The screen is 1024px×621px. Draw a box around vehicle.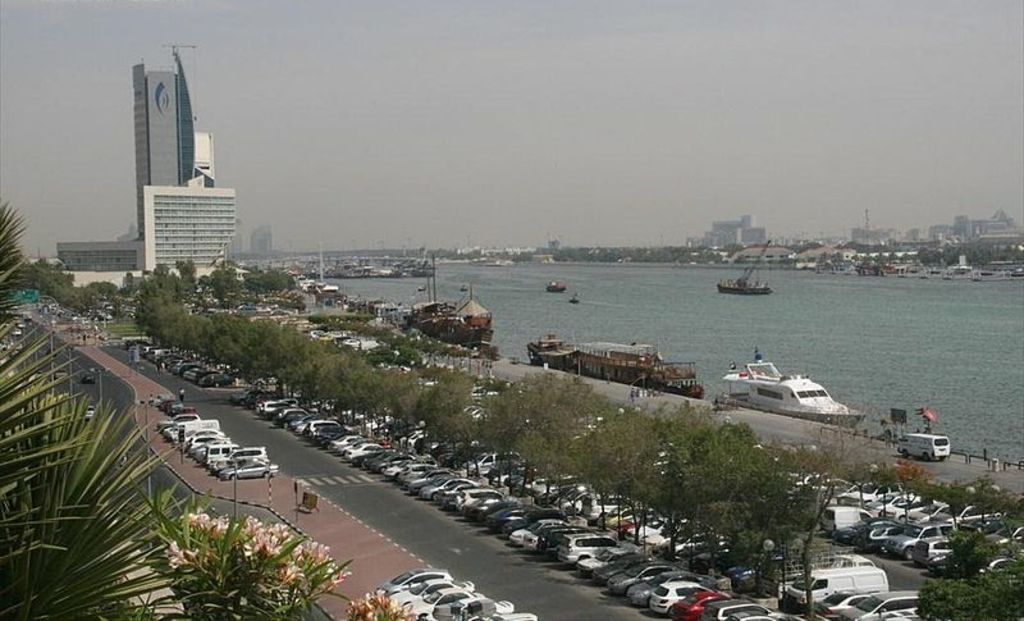
Rect(716, 241, 773, 297).
